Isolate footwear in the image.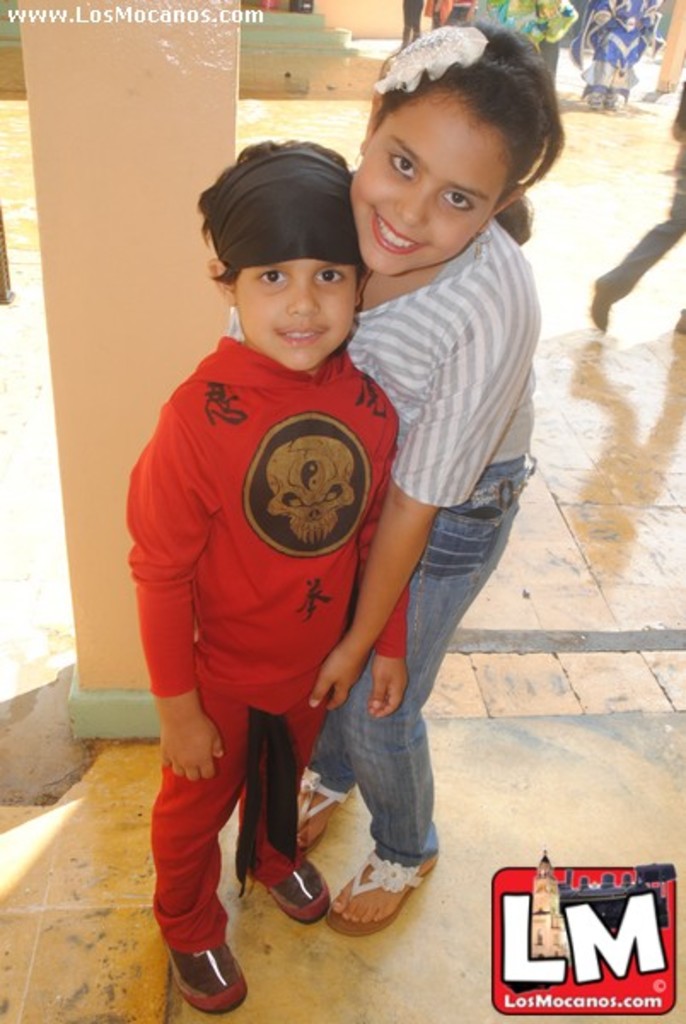
Isolated region: bbox=[154, 937, 242, 1021].
